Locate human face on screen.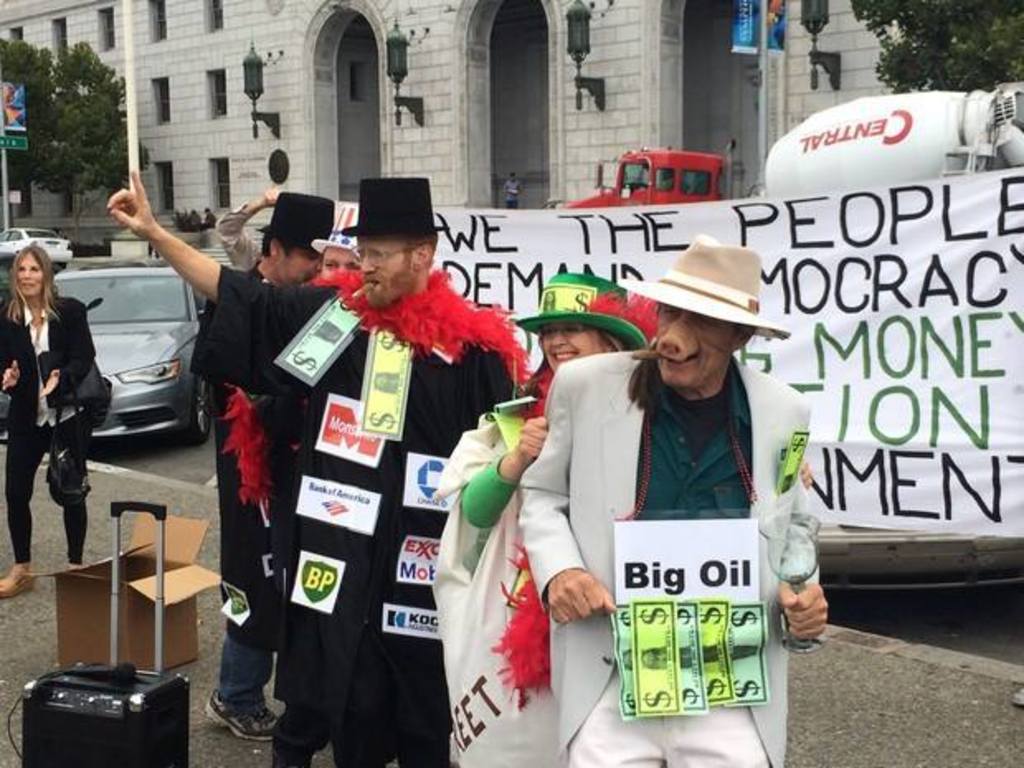
On screen at bbox=(355, 233, 428, 311).
